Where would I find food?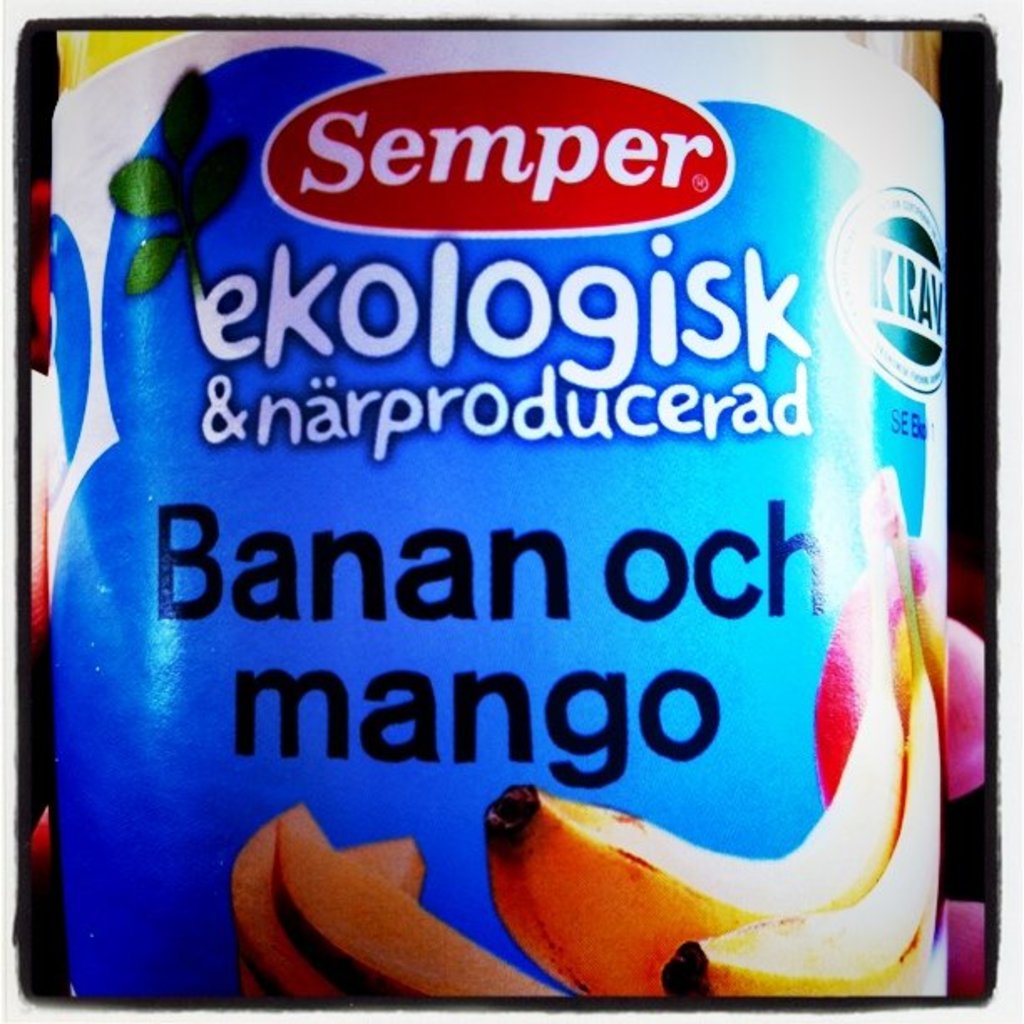
At pyautogui.locateOnScreen(661, 537, 940, 1006).
